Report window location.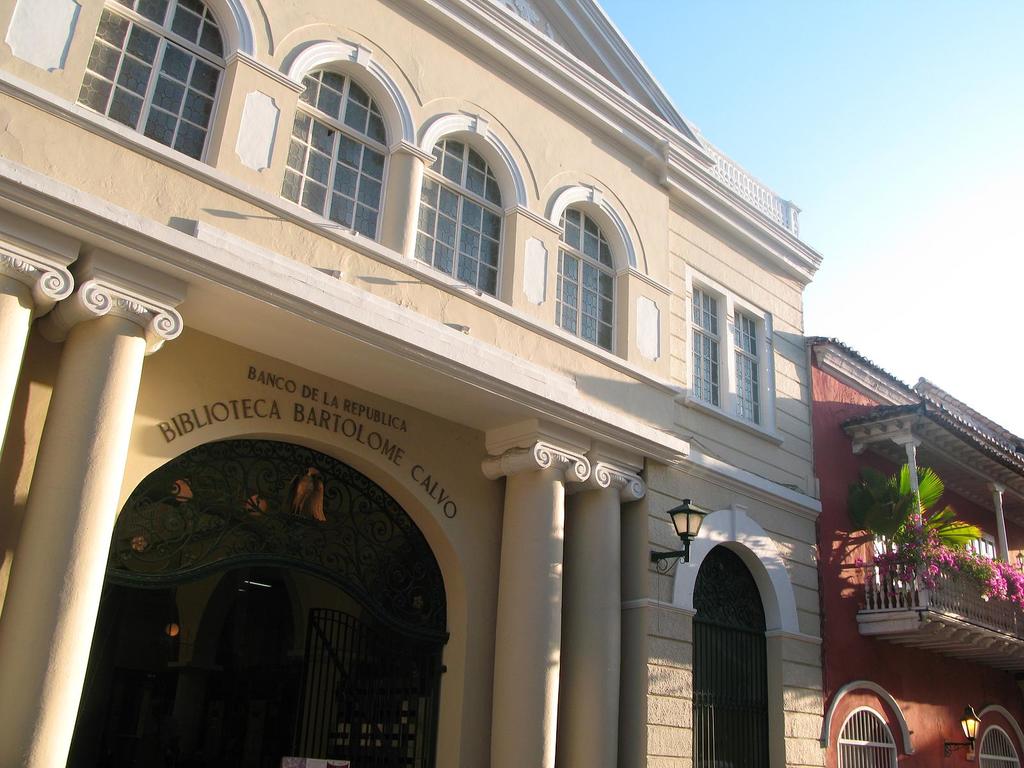
Report: <box>546,180,641,362</box>.
